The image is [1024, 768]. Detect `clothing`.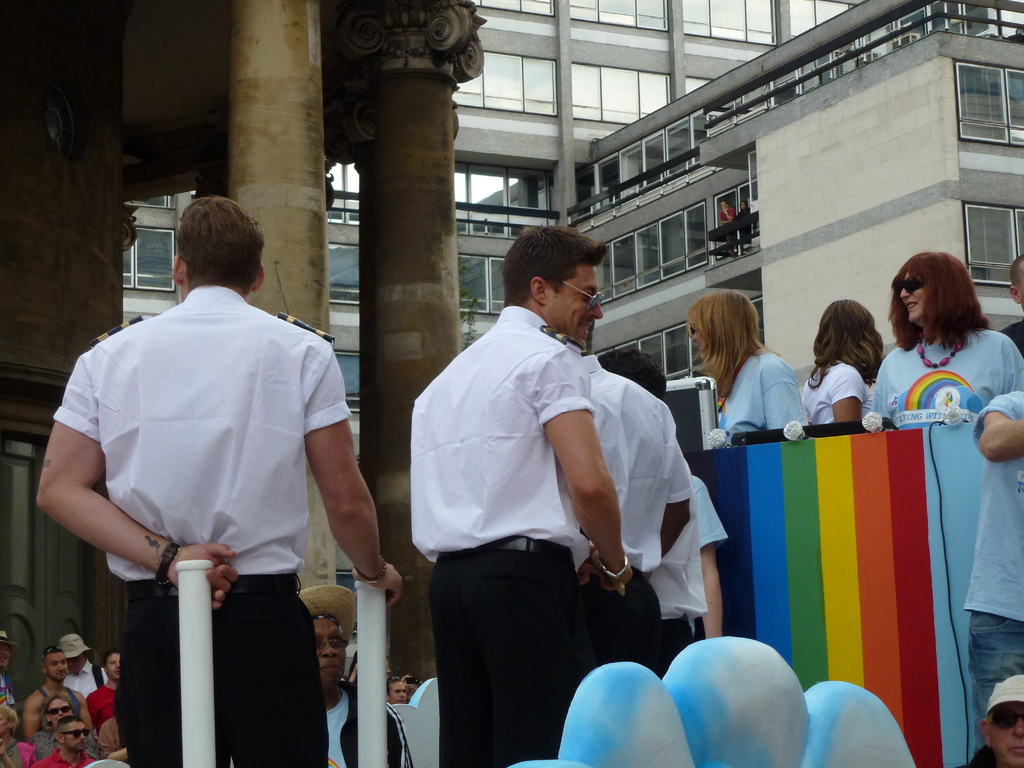
Detection: locate(691, 349, 808, 439).
